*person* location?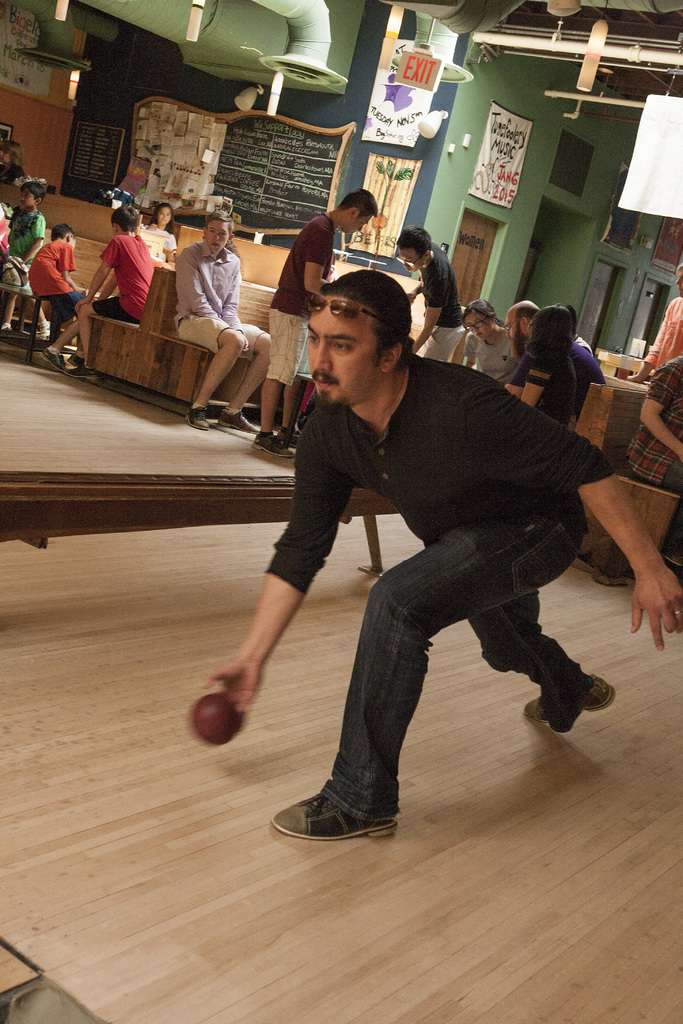
520,302,580,433
